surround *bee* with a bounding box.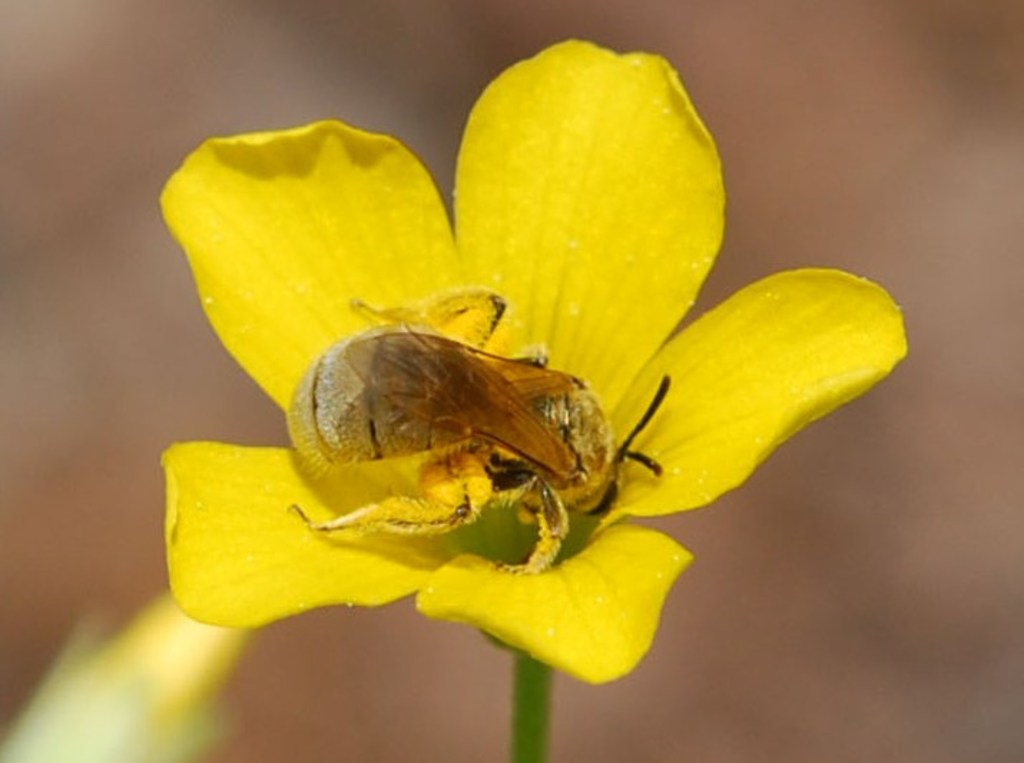
[256, 291, 690, 583].
